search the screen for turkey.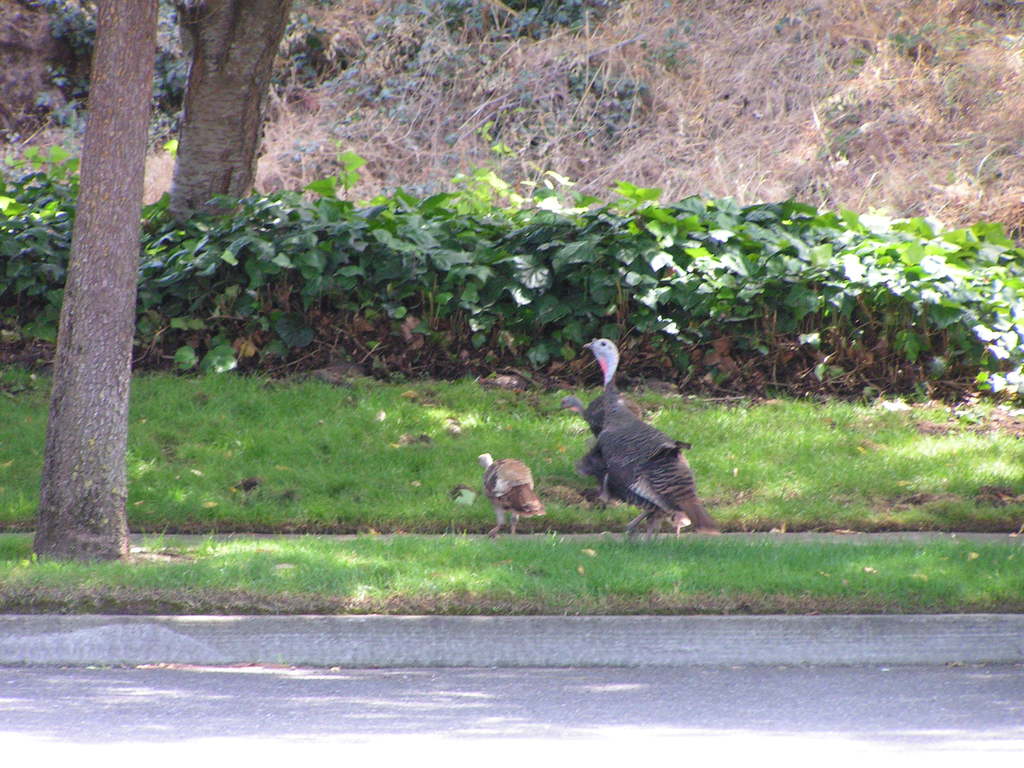
Found at Rect(554, 394, 660, 440).
